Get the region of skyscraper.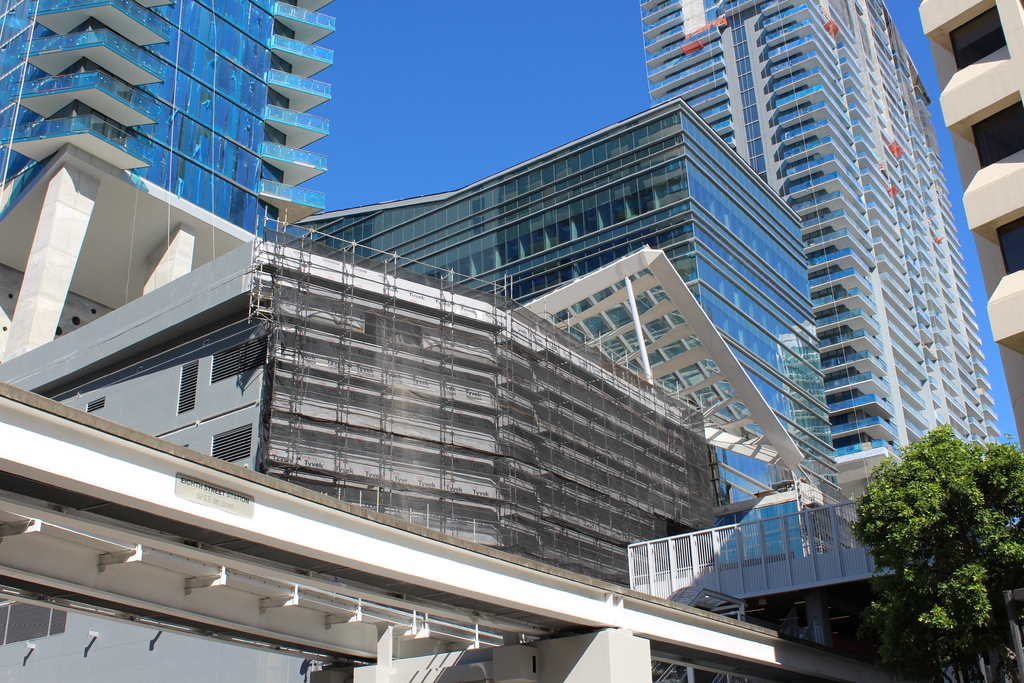
left=674, top=13, right=1001, bottom=559.
